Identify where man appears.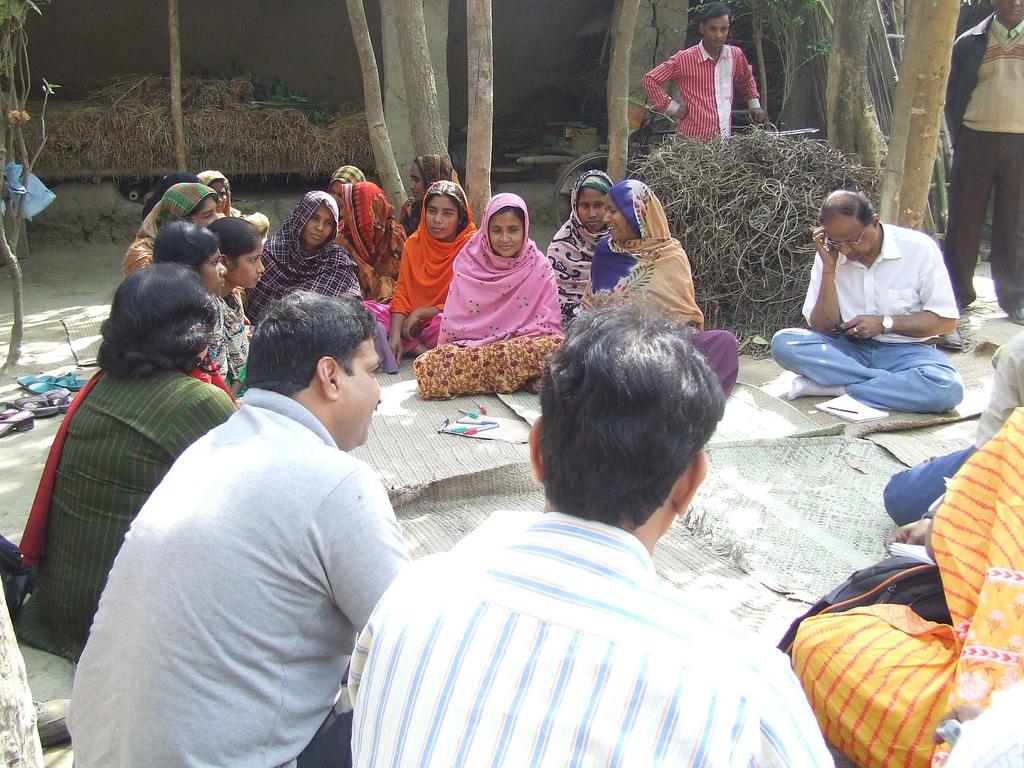
Appears at <bbox>939, 0, 1023, 329</bbox>.
